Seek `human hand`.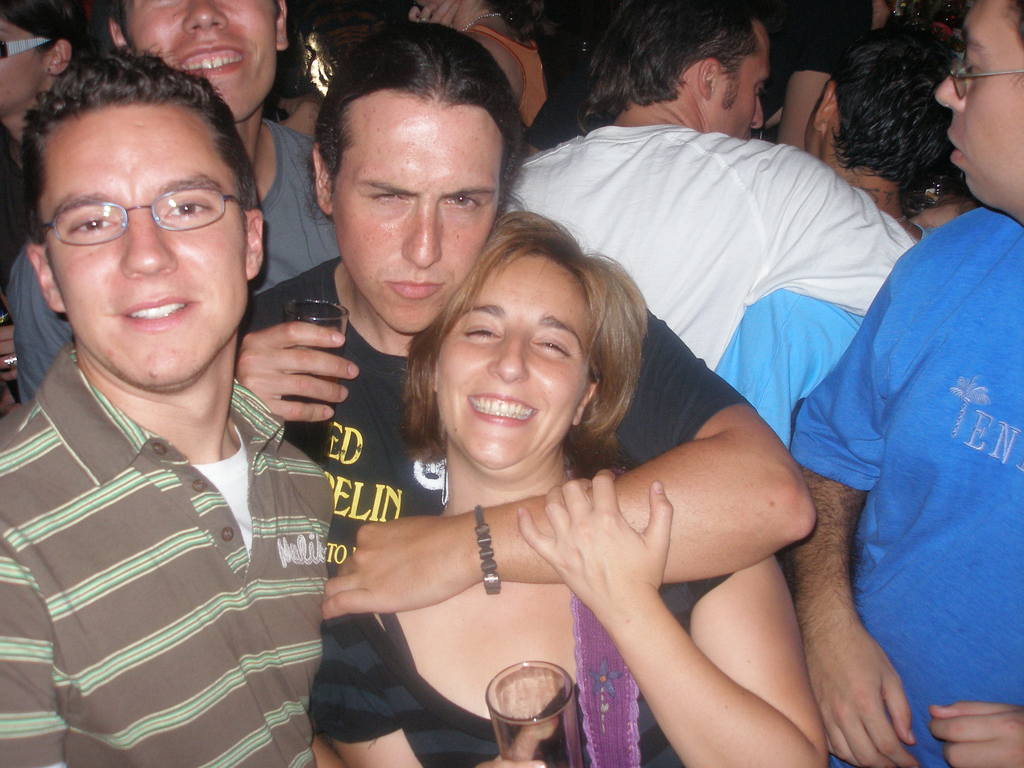
bbox=(407, 0, 460, 29).
